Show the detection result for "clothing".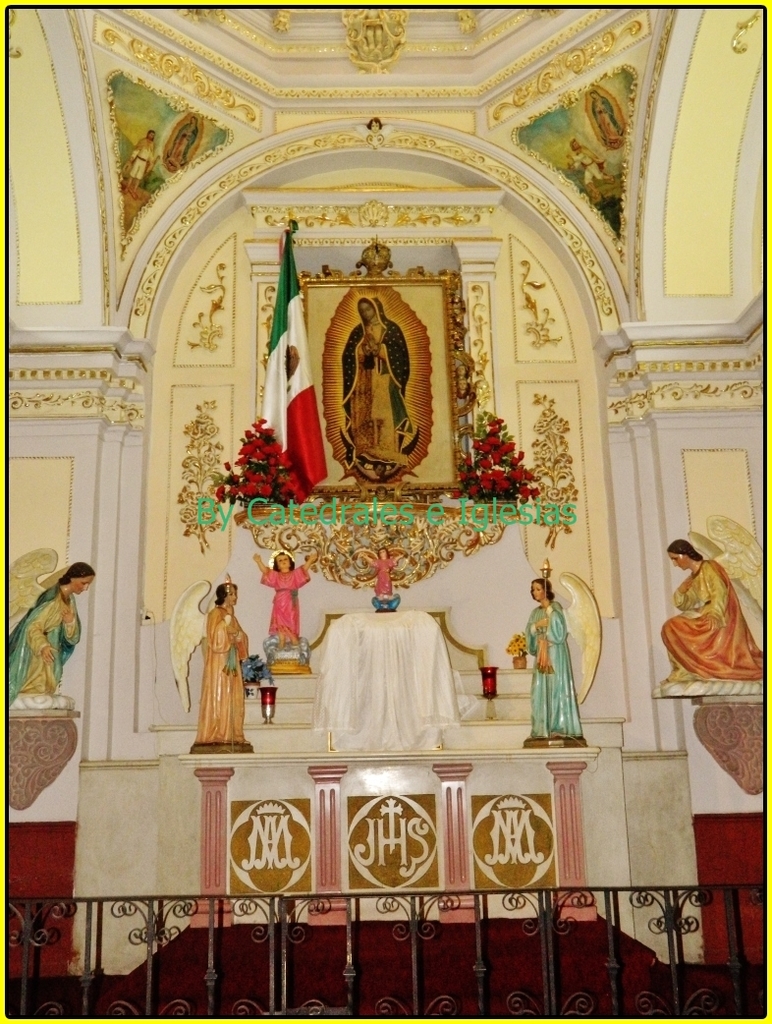
[left=205, top=610, right=246, bottom=739].
